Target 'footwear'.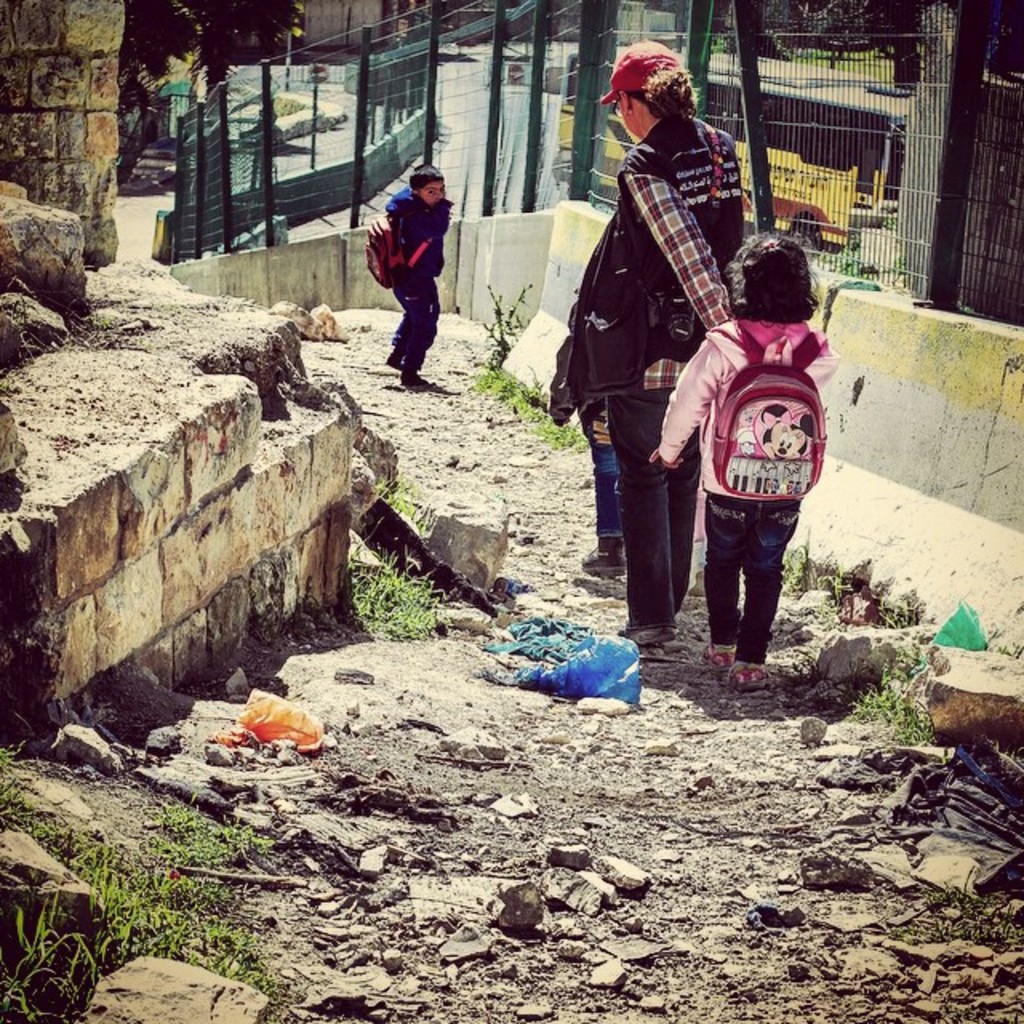
Target region: x1=578 y1=541 x2=626 y2=578.
